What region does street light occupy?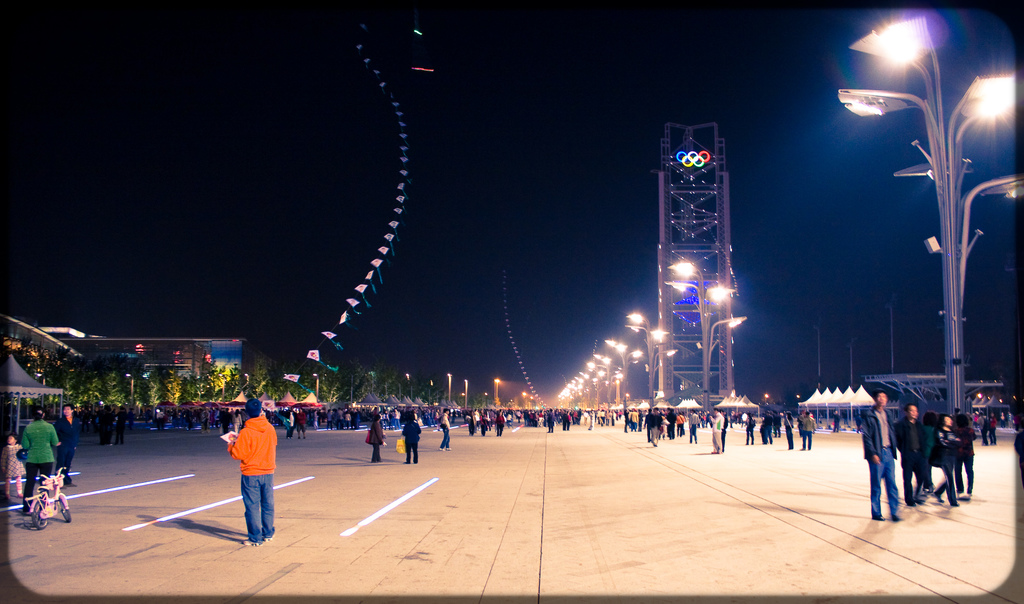
x1=126 y1=372 x2=134 y2=402.
